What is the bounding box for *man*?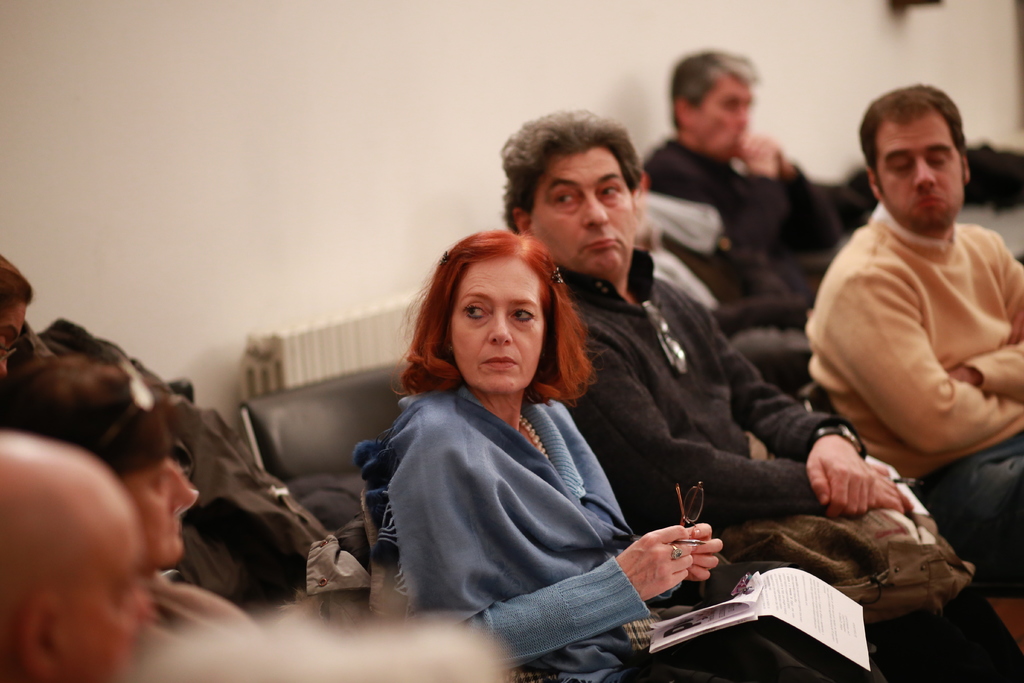
{"left": 0, "top": 432, "right": 154, "bottom": 682}.
